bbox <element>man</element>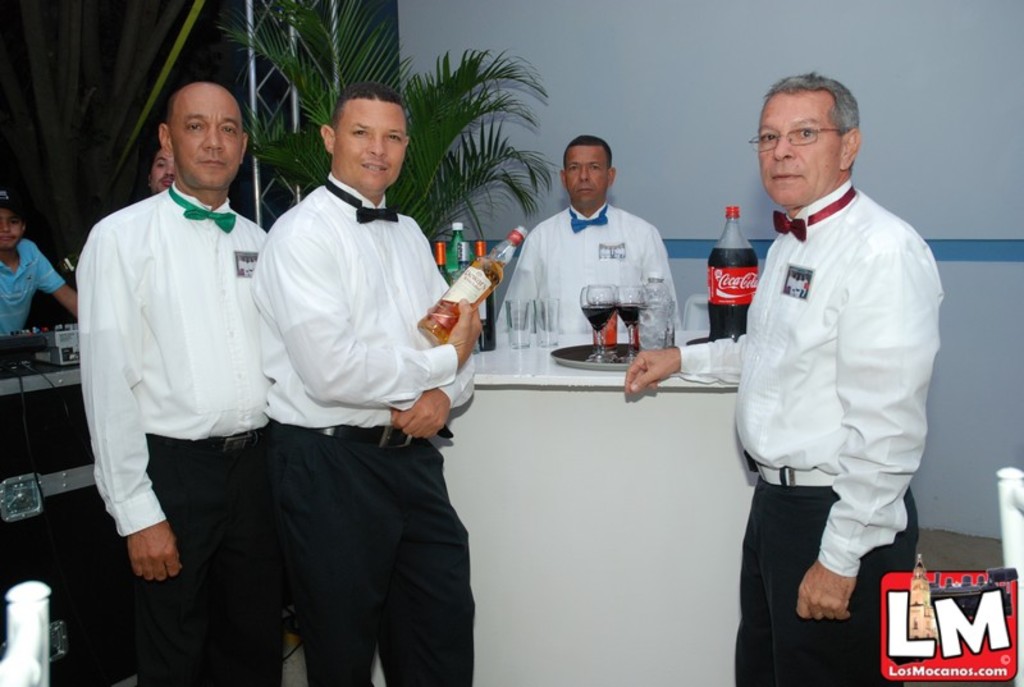
(left=621, top=67, right=946, bottom=686)
